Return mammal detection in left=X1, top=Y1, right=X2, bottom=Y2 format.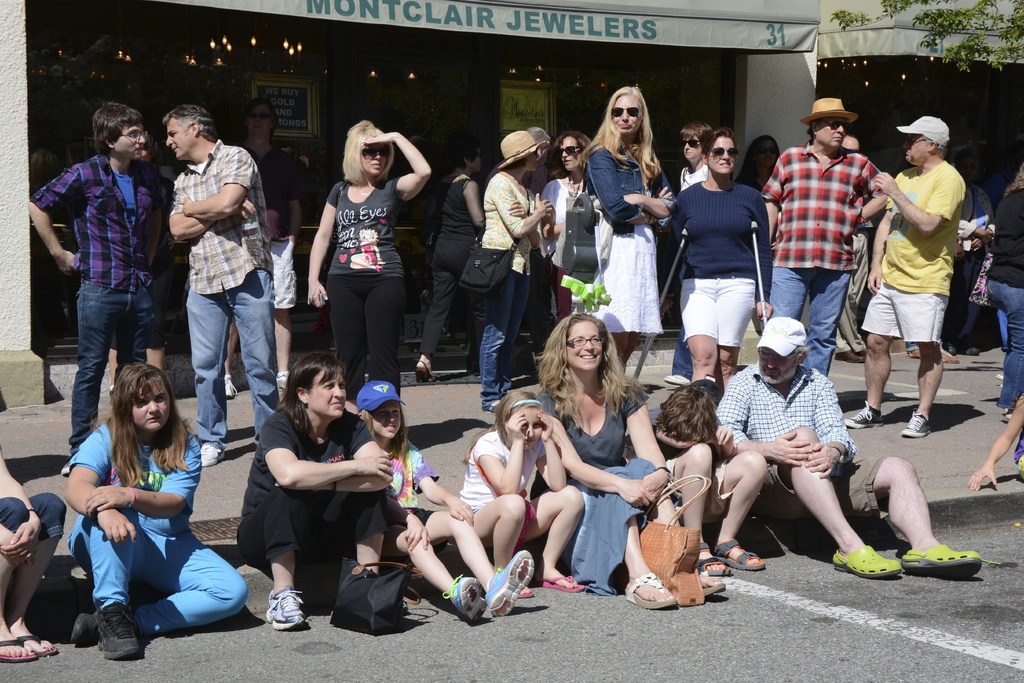
left=346, top=374, right=532, bottom=625.
